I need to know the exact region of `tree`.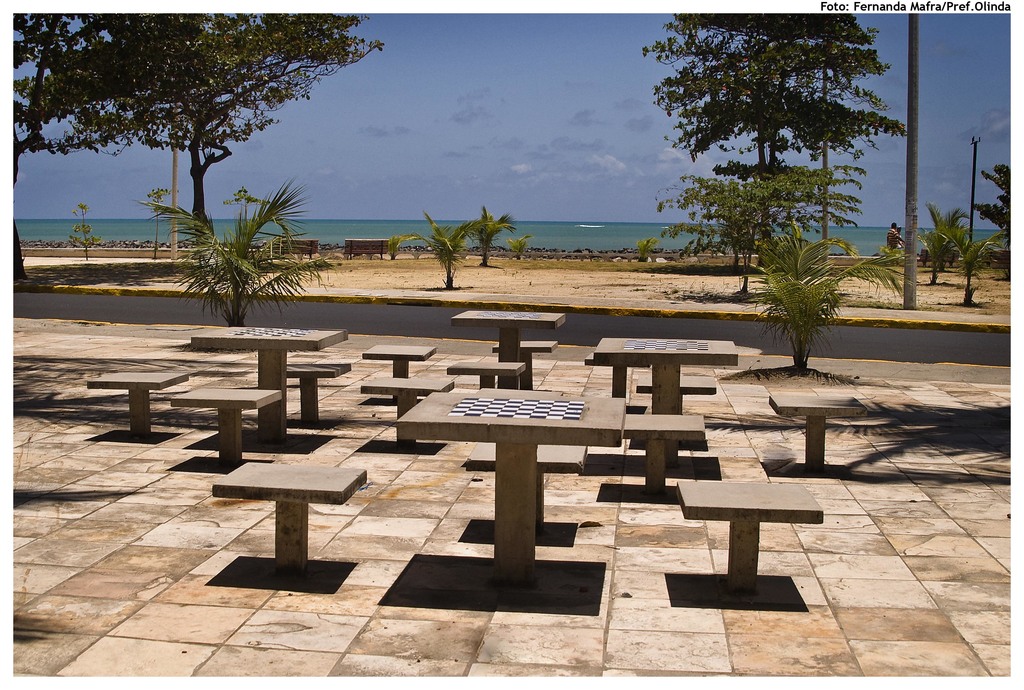
Region: box(131, 173, 339, 334).
